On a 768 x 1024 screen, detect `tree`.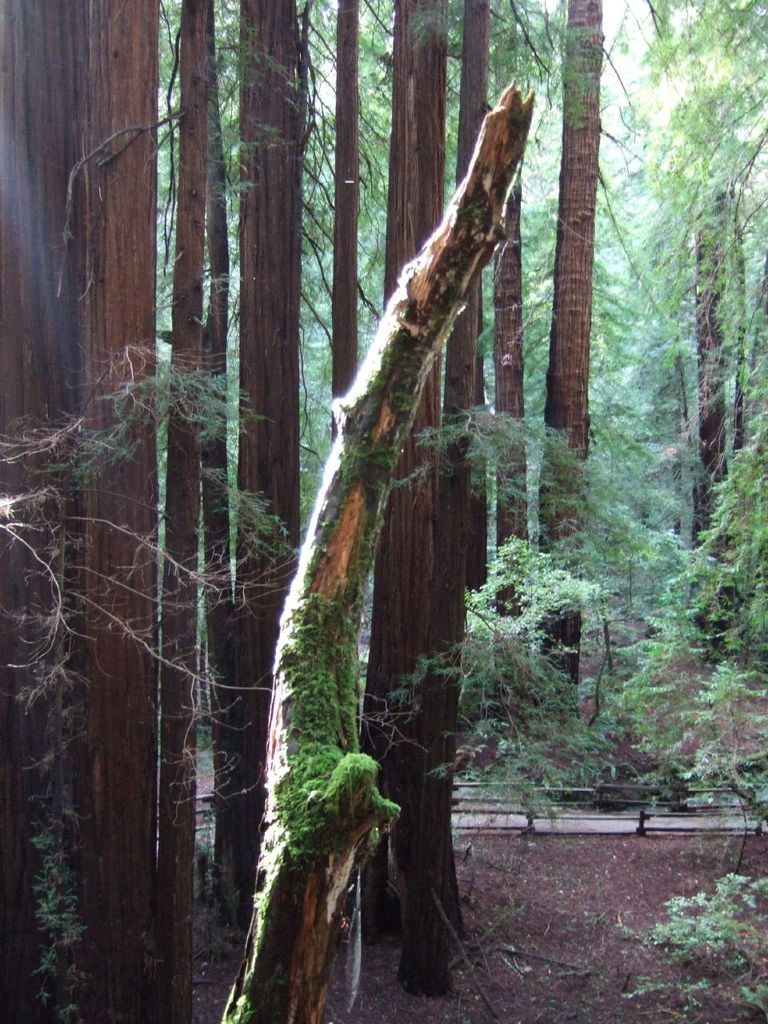
388, 0, 481, 978.
